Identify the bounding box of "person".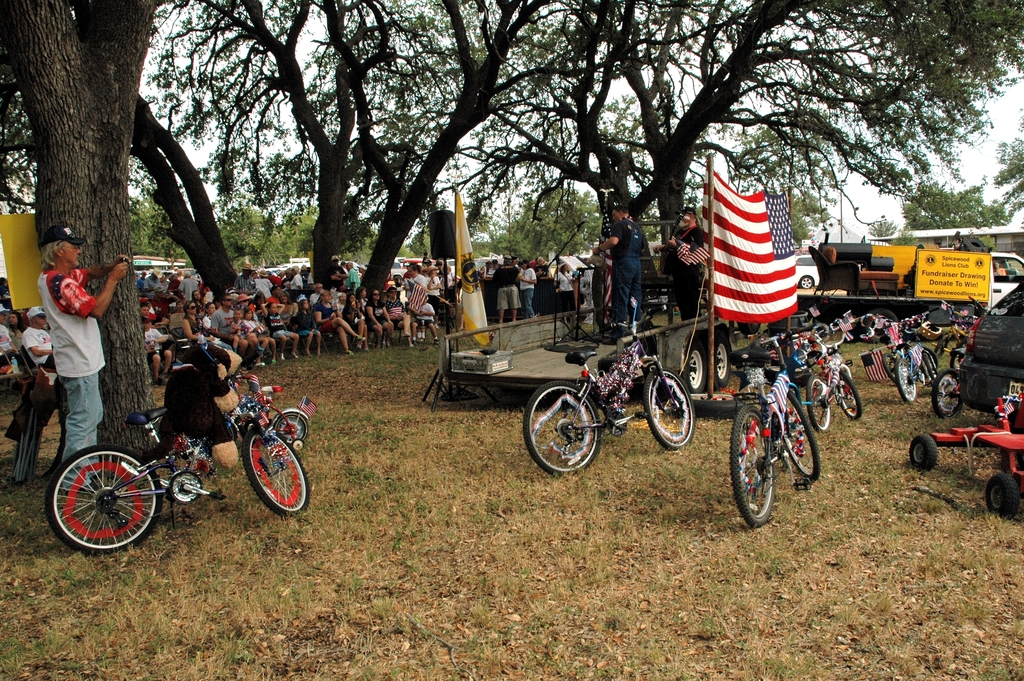
(x1=24, y1=224, x2=122, y2=486).
